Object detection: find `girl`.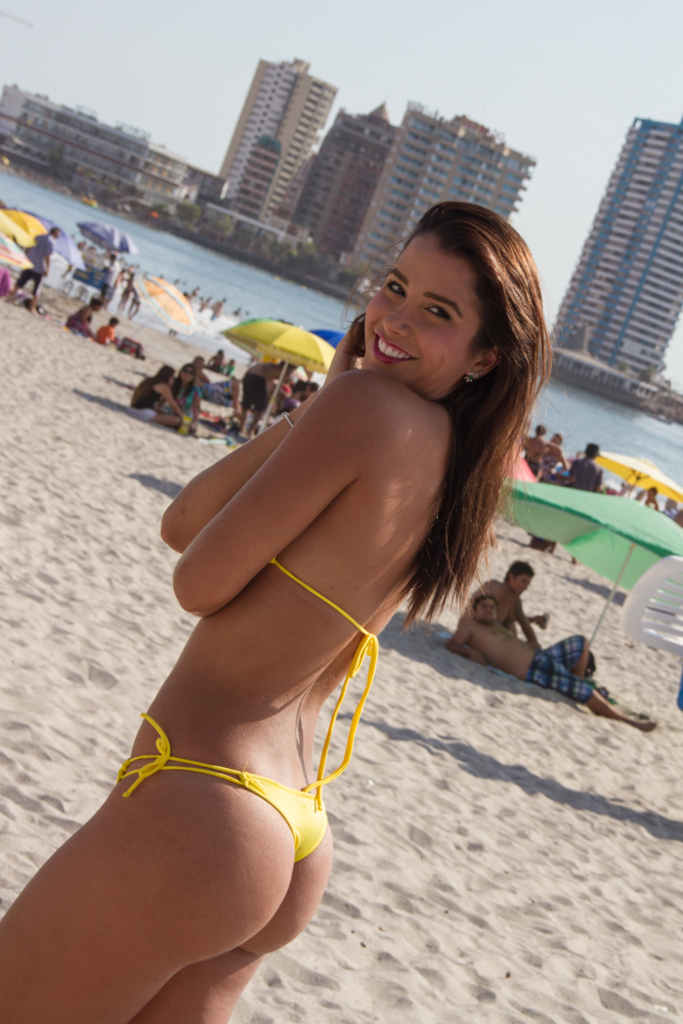
select_region(173, 366, 203, 433).
